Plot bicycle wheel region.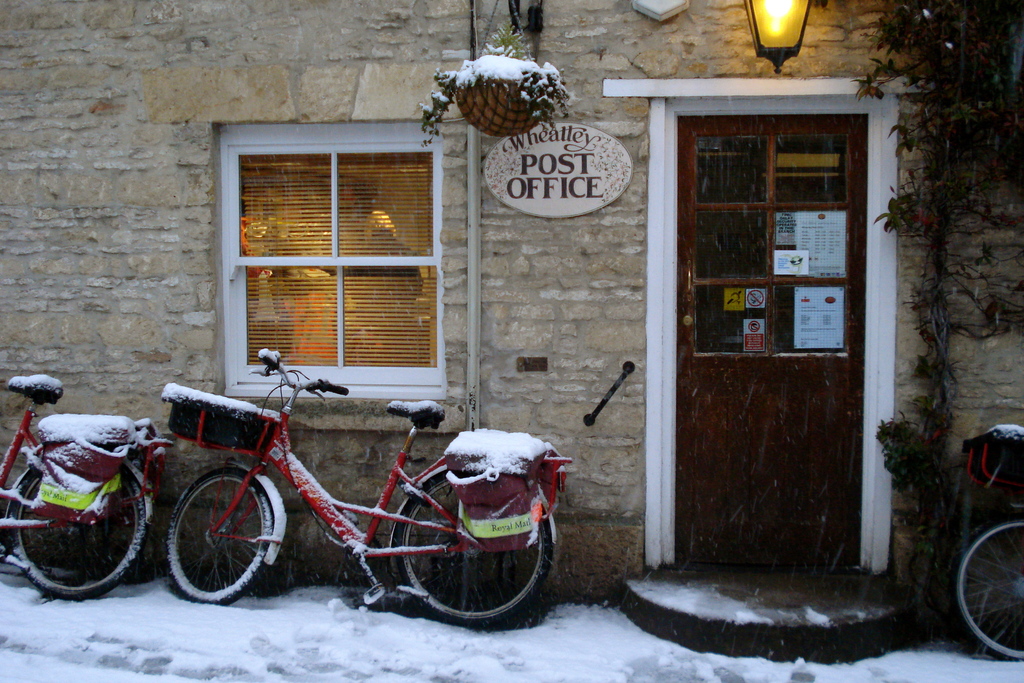
Plotted at (x1=6, y1=458, x2=150, y2=603).
